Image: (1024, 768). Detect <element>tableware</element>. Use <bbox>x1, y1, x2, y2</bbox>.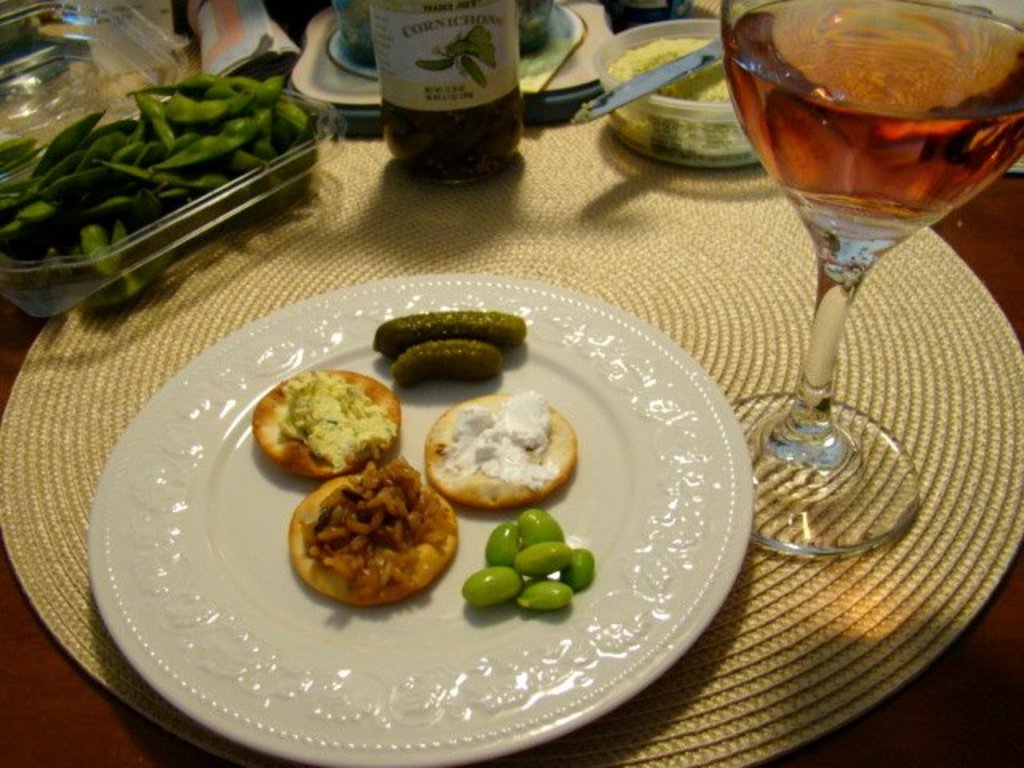
<bbox>285, 0, 614, 130</bbox>.
